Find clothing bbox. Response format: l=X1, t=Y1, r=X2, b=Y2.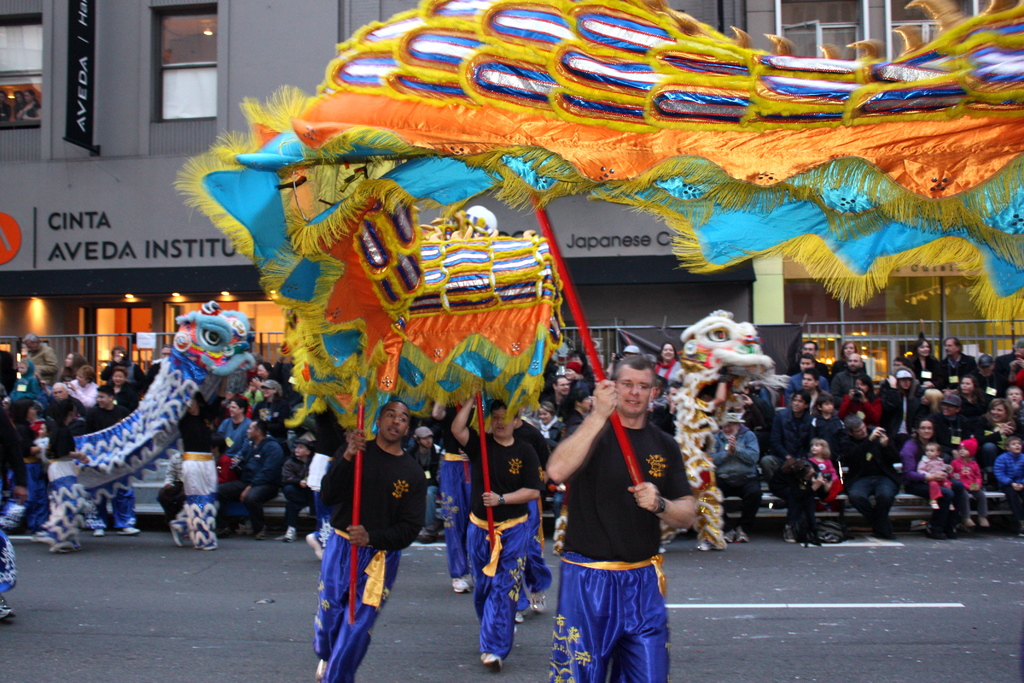
l=412, t=441, r=444, b=526.
